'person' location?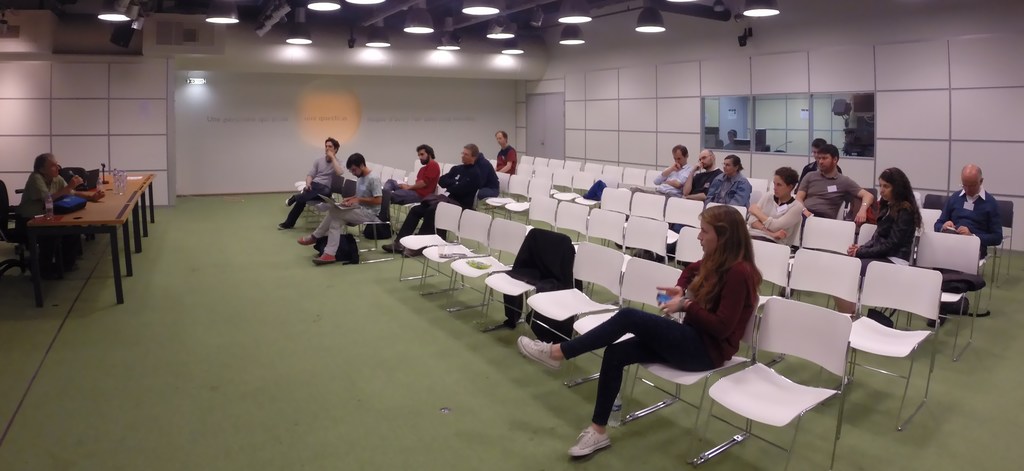
(378, 143, 438, 226)
